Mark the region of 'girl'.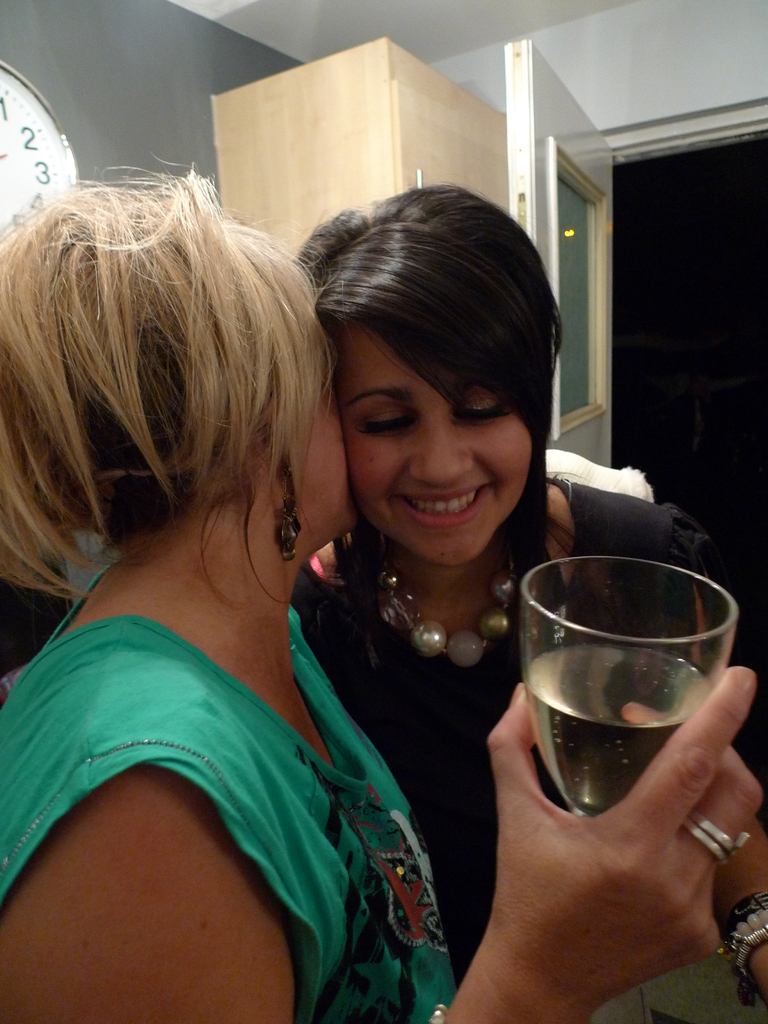
Region: <region>295, 184, 709, 988</region>.
